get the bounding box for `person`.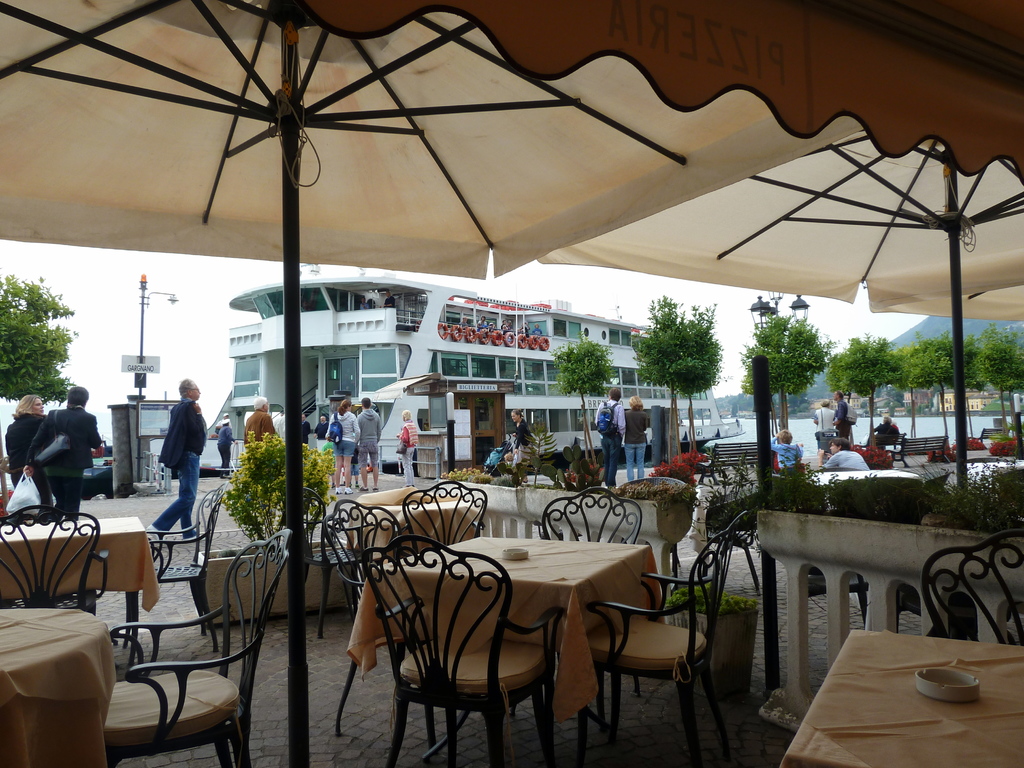
[532, 324, 542, 335].
